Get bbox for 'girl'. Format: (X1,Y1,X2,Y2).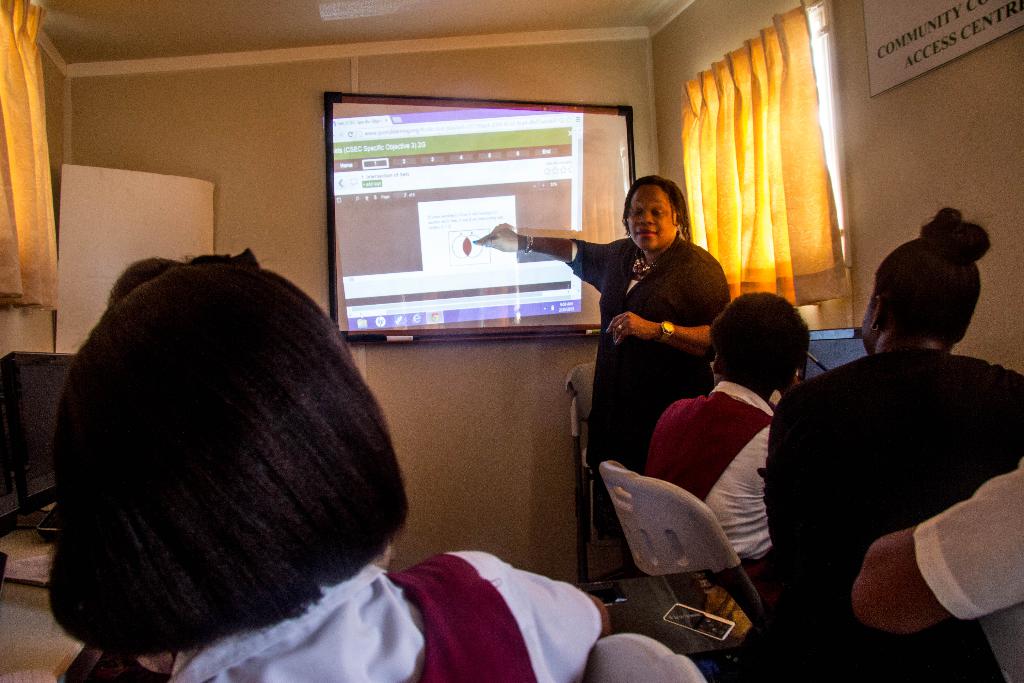
(40,256,611,682).
